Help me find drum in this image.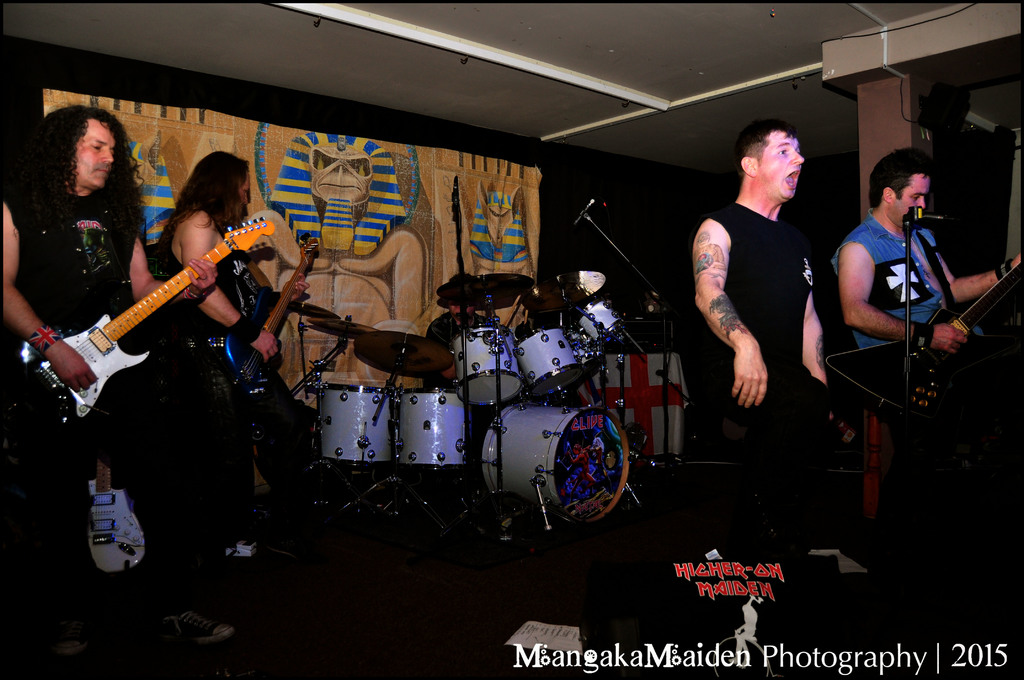
Found it: crop(316, 386, 396, 466).
